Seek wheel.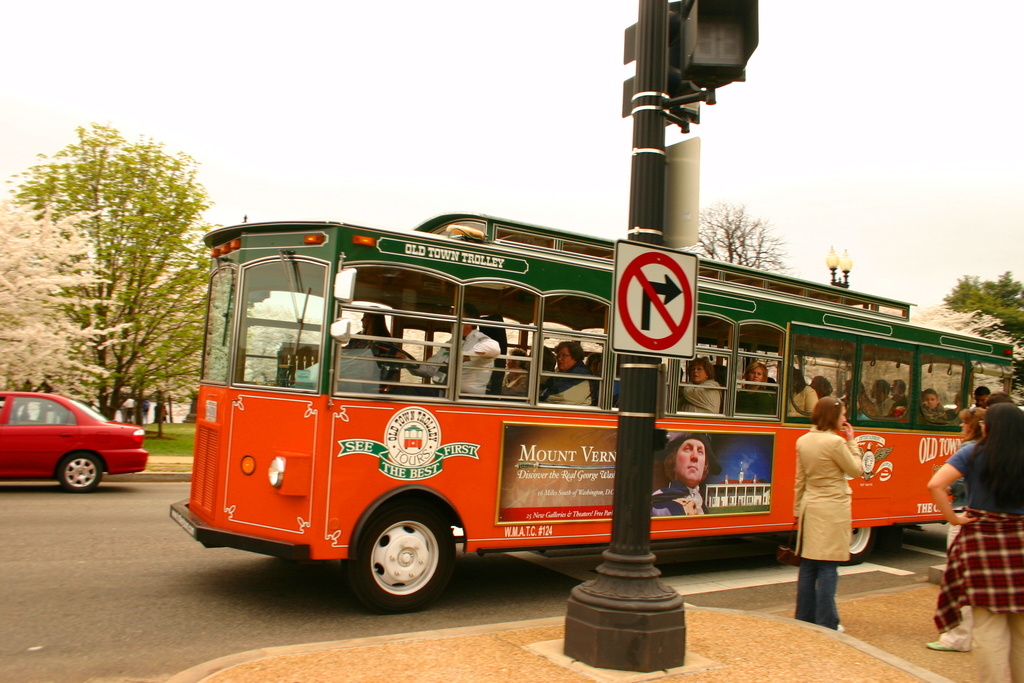
343,514,461,605.
